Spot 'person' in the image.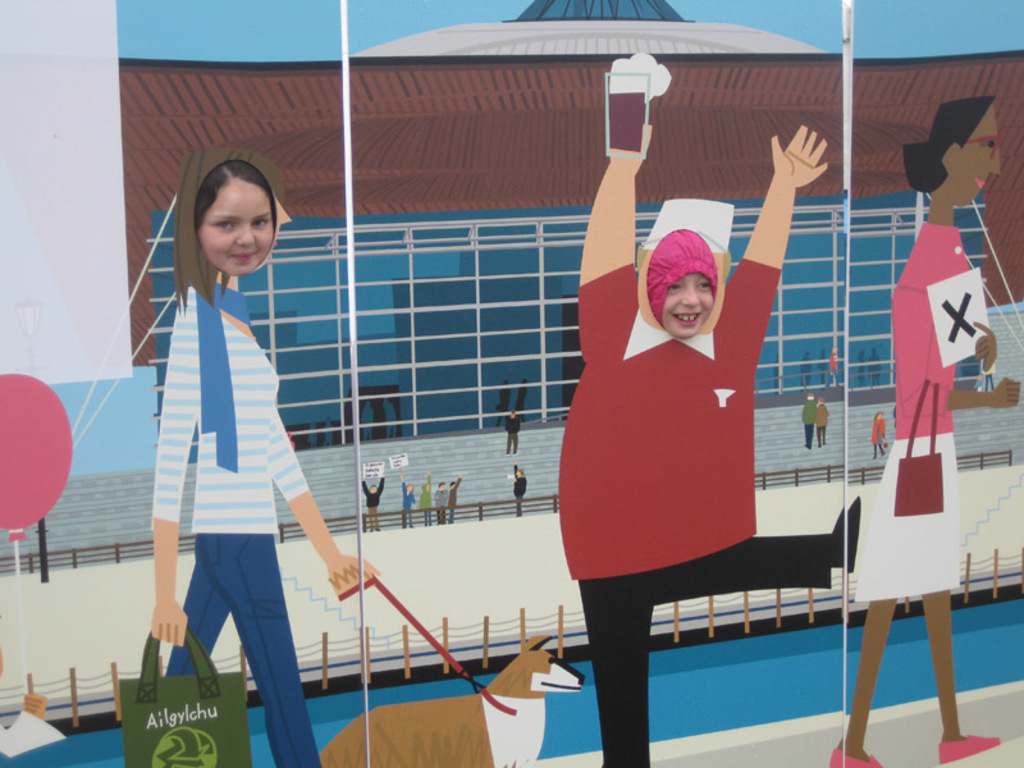
'person' found at 449,476,460,515.
